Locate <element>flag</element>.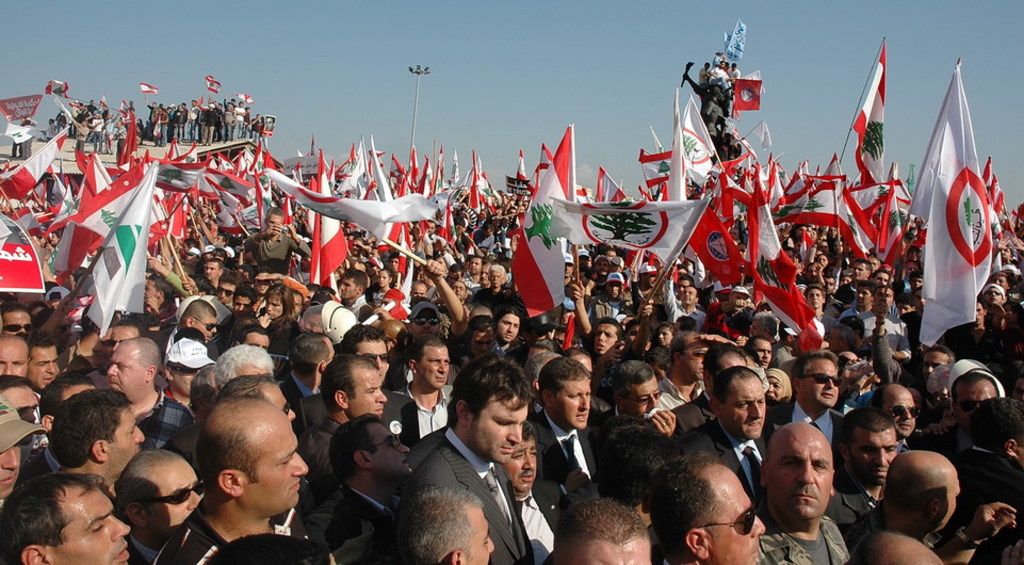
Bounding box: 515:125:571:313.
